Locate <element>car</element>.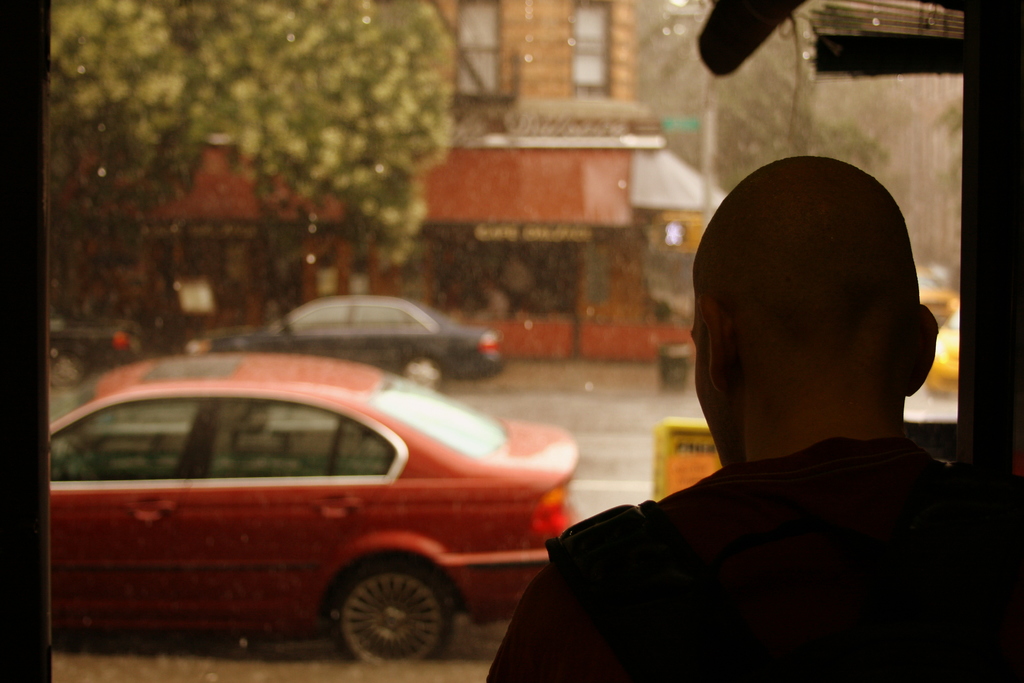
Bounding box: rect(49, 354, 582, 661).
